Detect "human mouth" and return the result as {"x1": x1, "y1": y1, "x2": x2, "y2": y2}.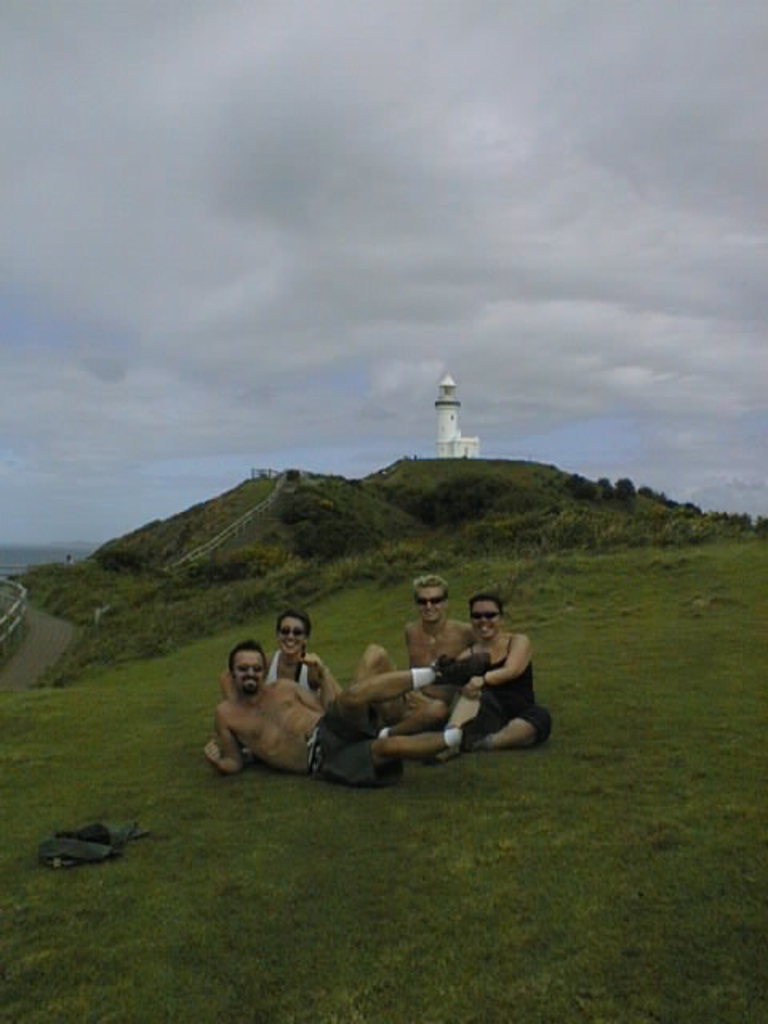
{"x1": 469, "y1": 614, "x2": 496, "y2": 638}.
